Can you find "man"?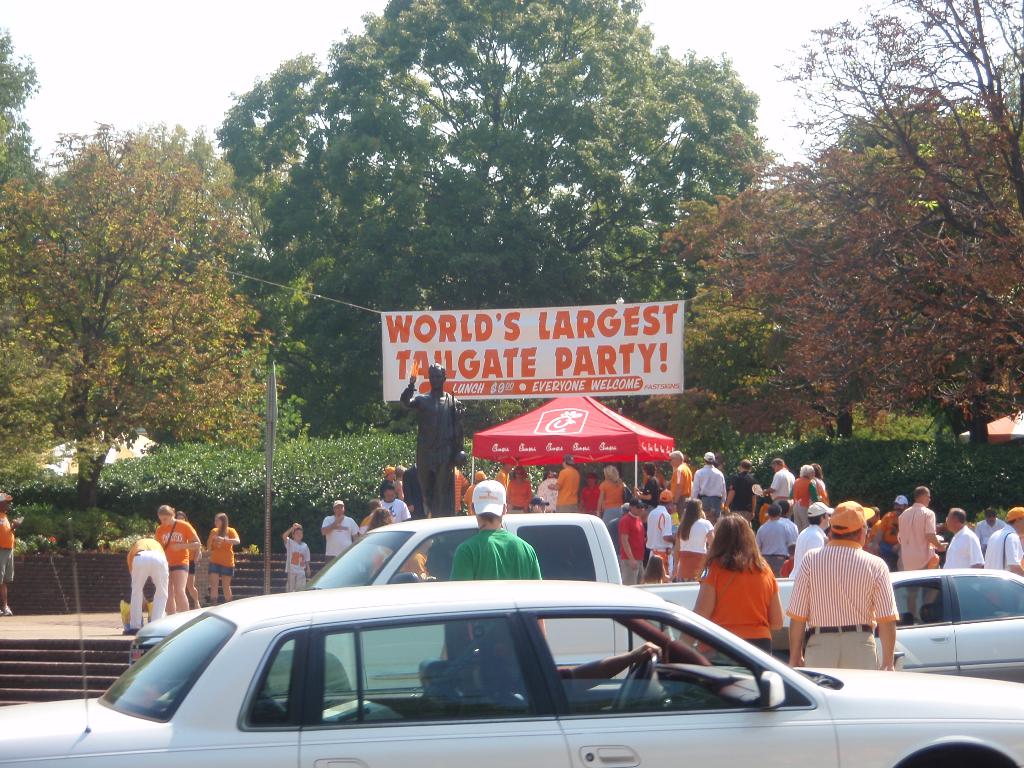
Yes, bounding box: {"left": 459, "top": 470, "right": 483, "bottom": 514}.
